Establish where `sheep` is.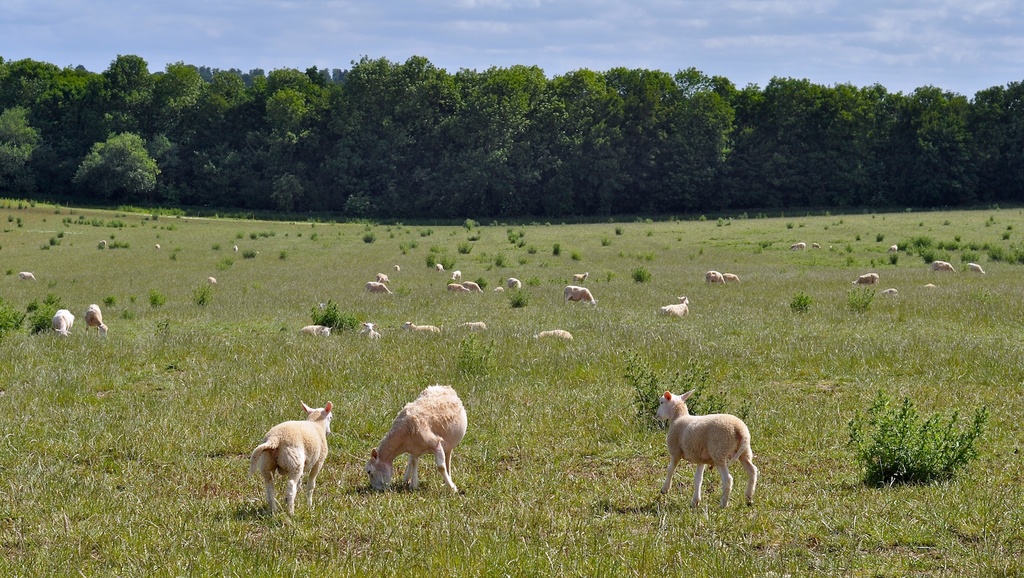
Established at [left=724, top=273, right=740, bottom=281].
